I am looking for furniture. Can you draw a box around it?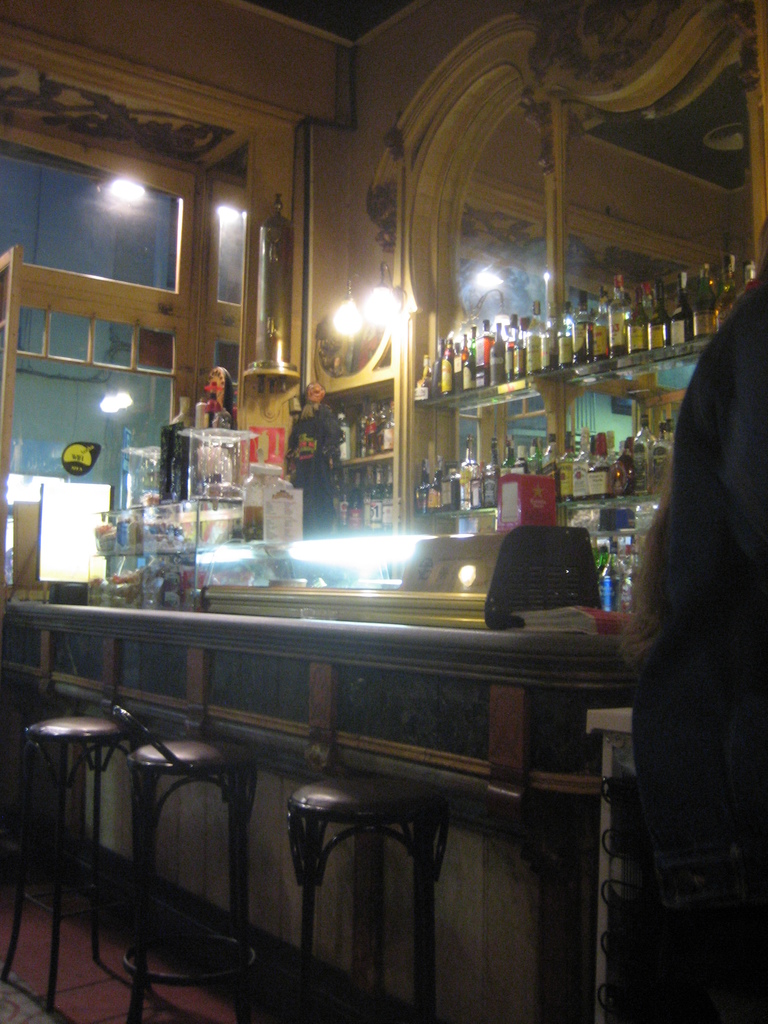
Sure, the bounding box is 125/738/263/1023.
